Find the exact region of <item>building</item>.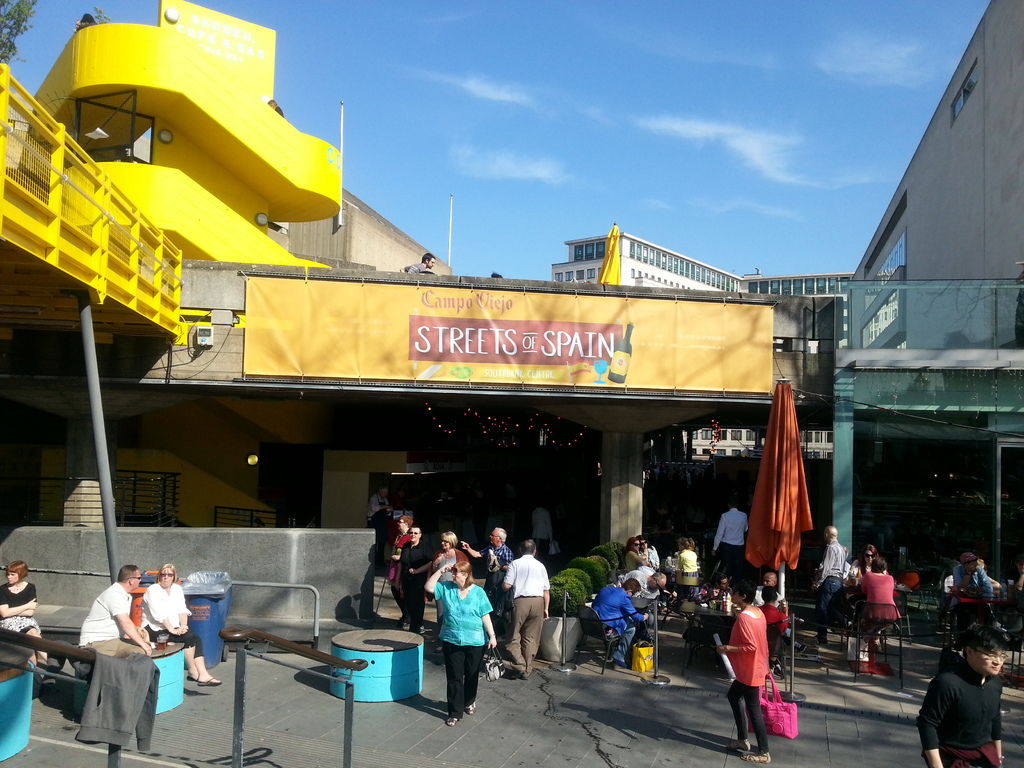
Exact region: box(840, 0, 1023, 342).
